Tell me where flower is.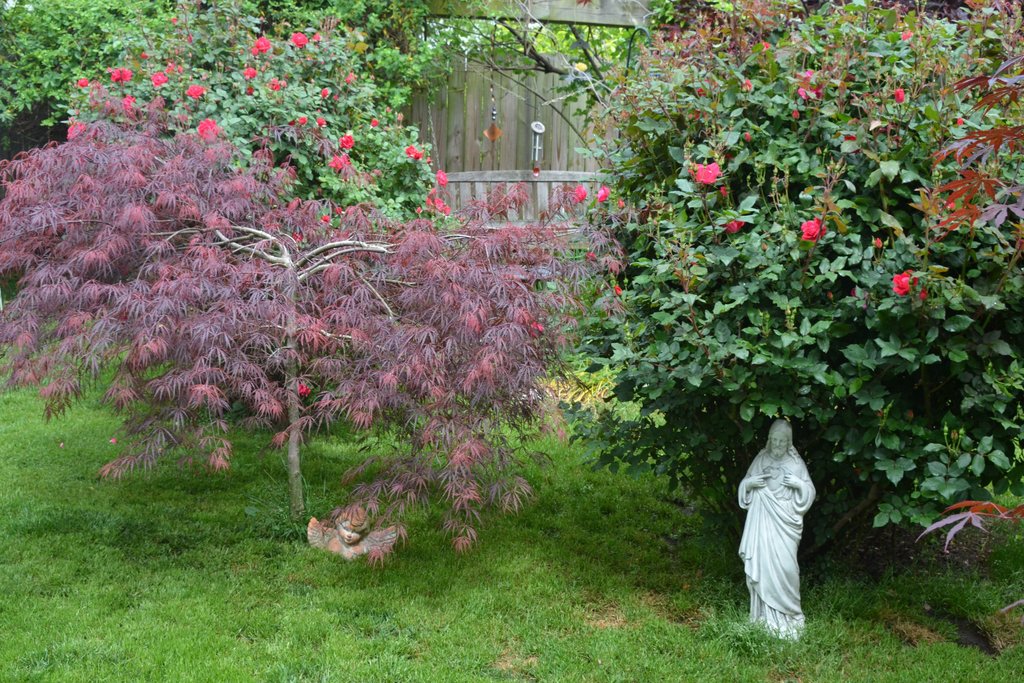
flower is at 108 67 113 72.
